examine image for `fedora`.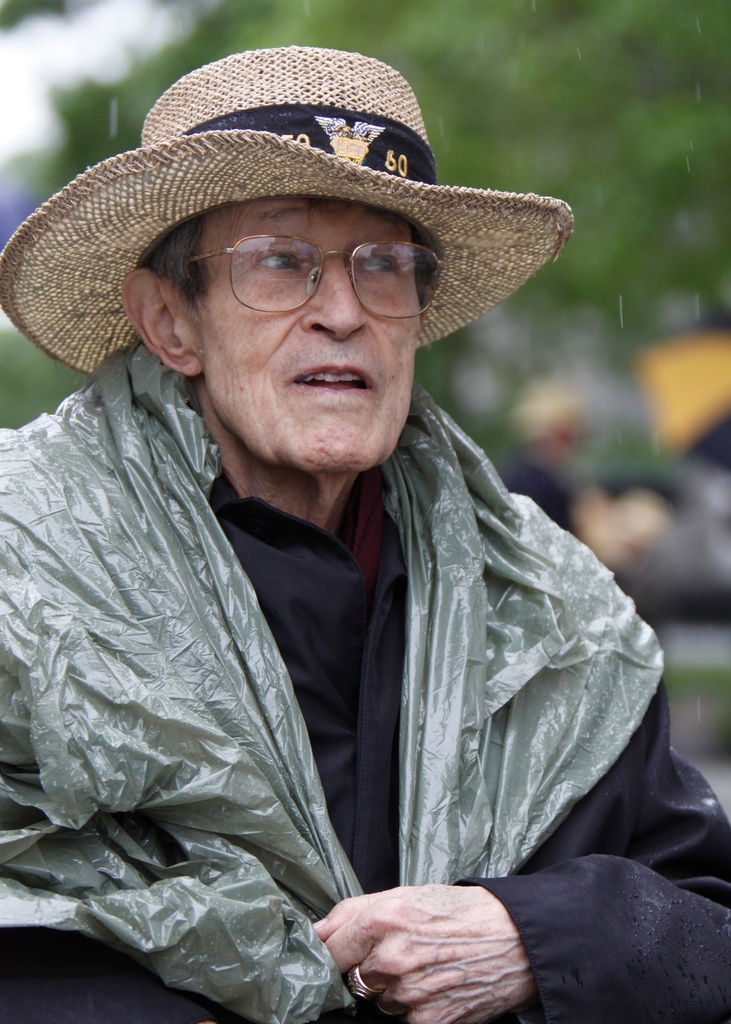
Examination result: (0,39,573,376).
